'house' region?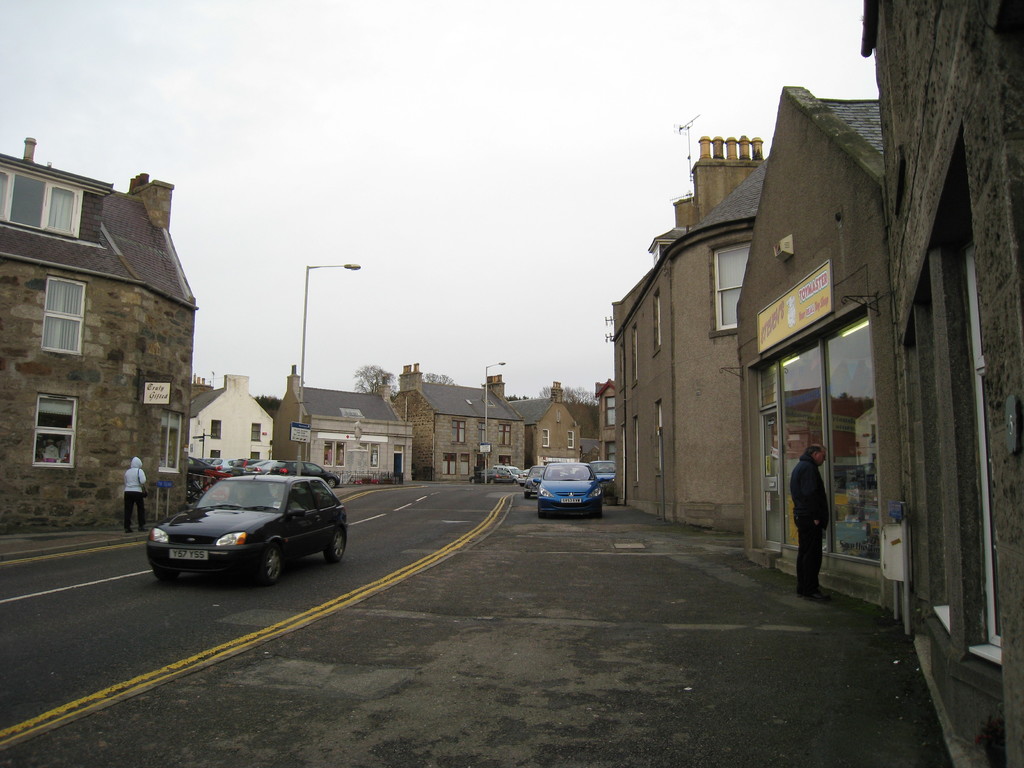
269,361,413,479
